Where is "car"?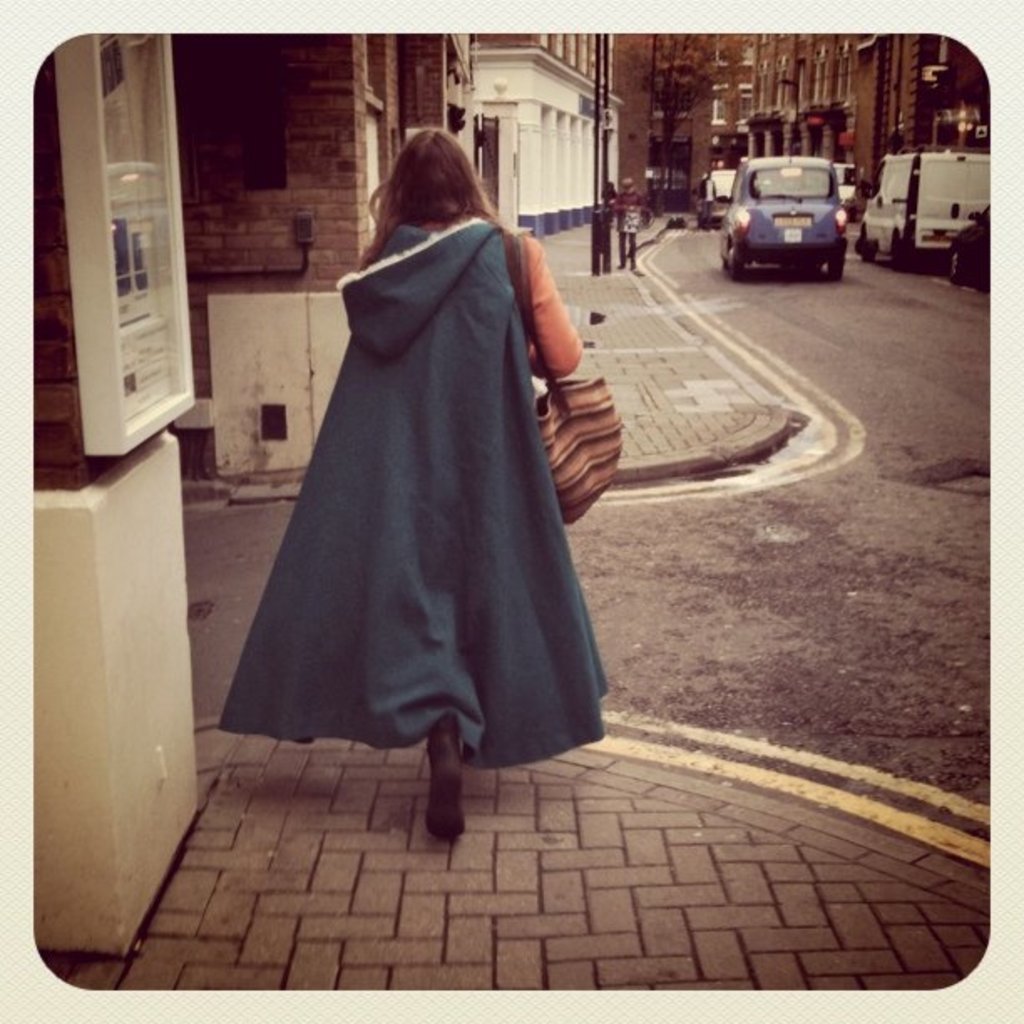
[945, 201, 997, 286].
